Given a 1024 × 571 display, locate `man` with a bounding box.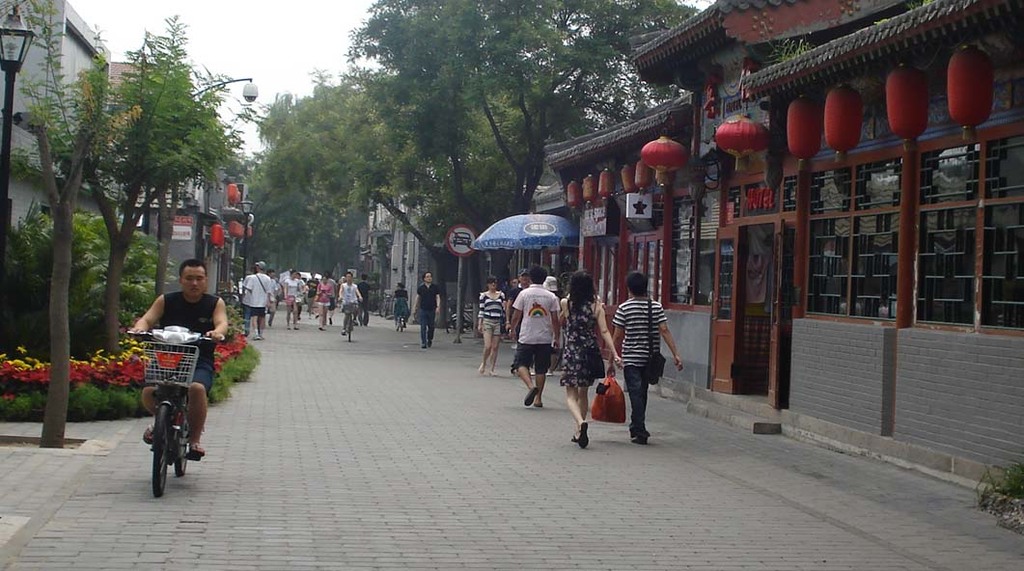
Located: {"left": 510, "top": 280, "right": 518, "bottom": 287}.
